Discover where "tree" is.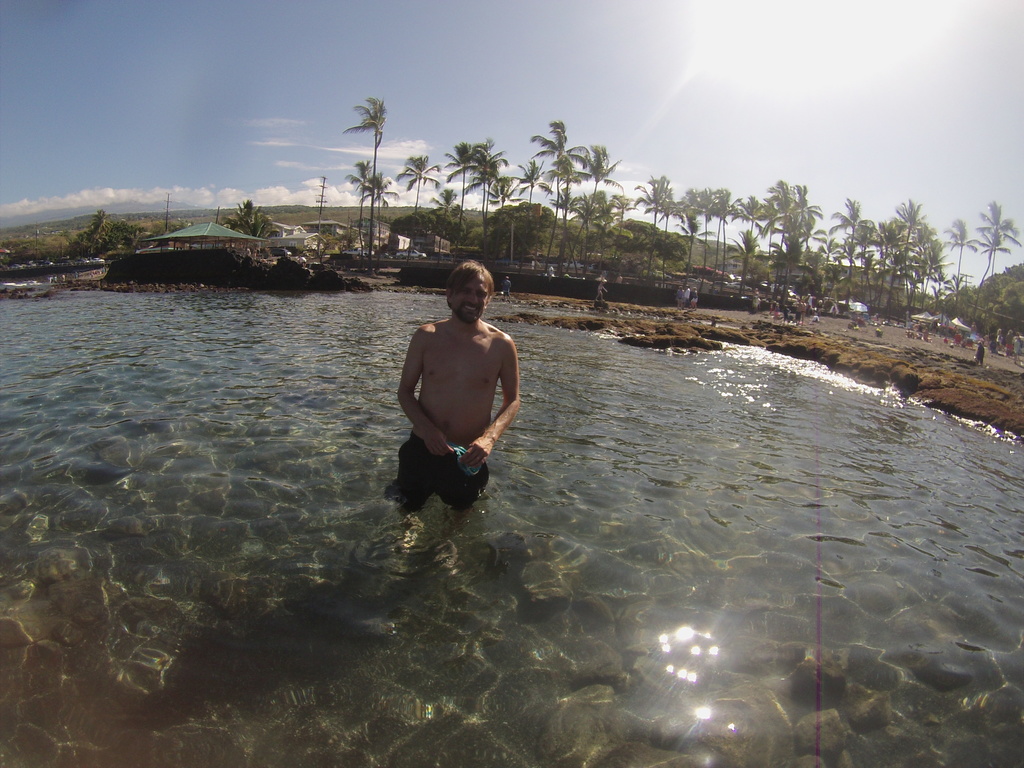
Discovered at box=[71, 224, 97, 257].
